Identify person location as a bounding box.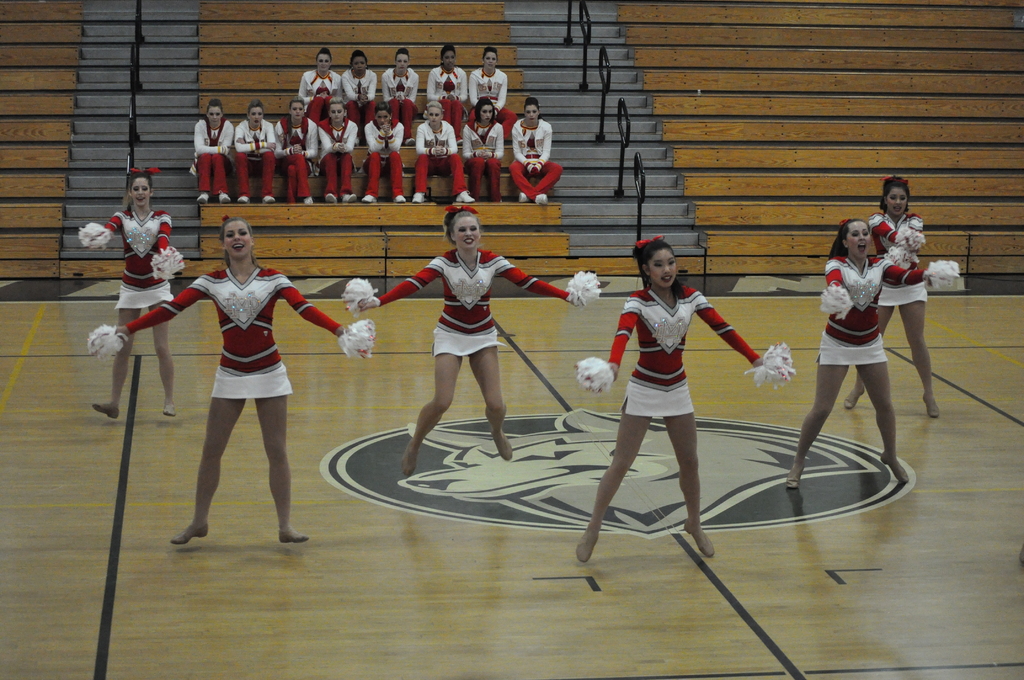
<bbox>573, 232, 799, 565</bbox>.
